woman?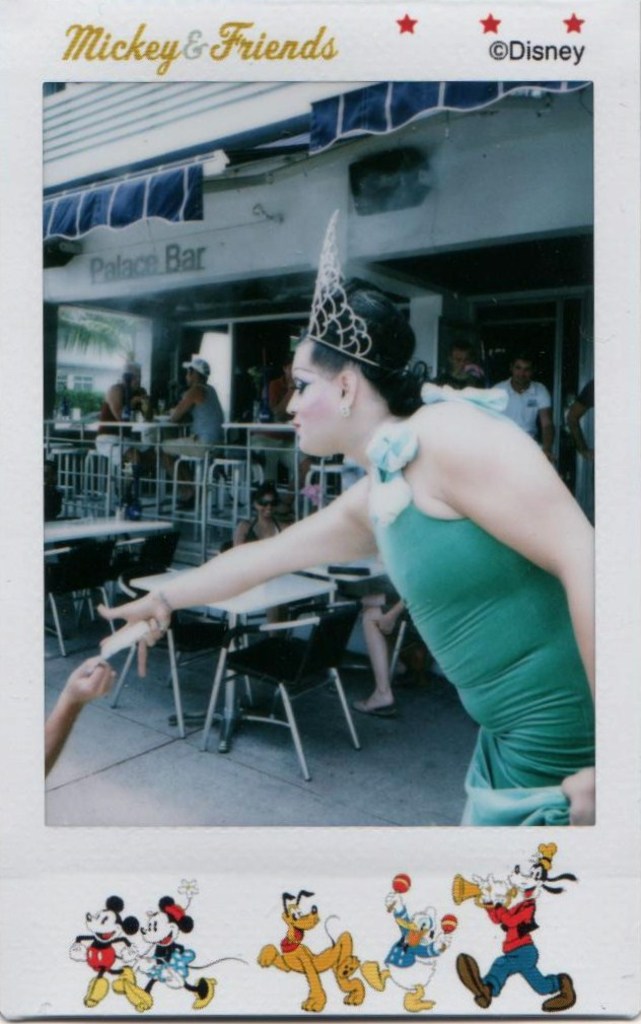
bbox(215, 481, 286, 639)
